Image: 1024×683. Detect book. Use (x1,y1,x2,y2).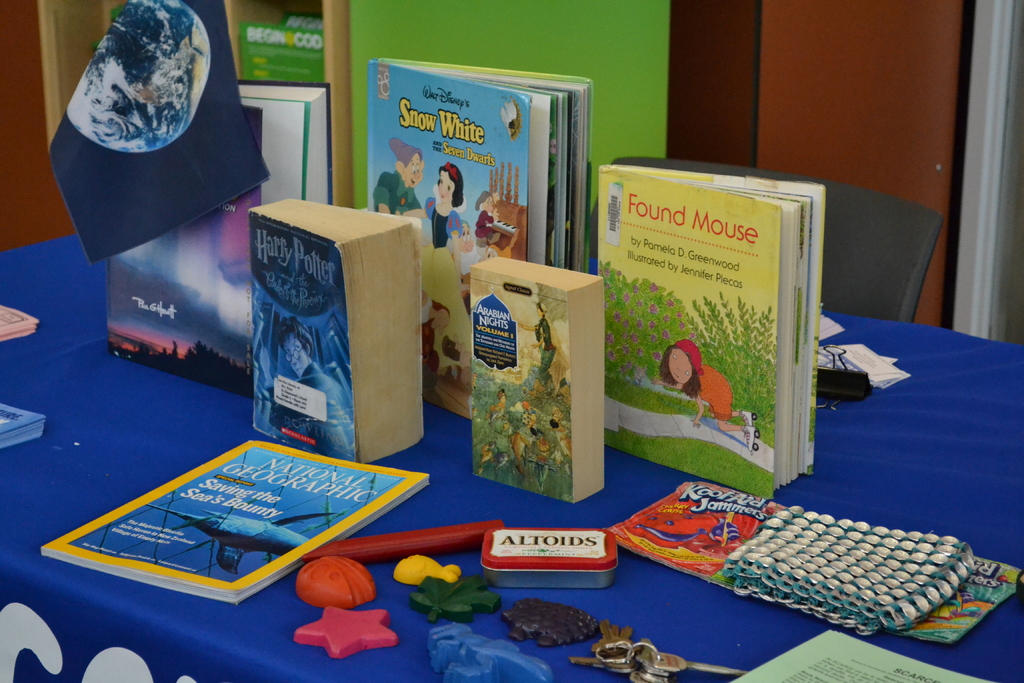
(729,630,996,682).
